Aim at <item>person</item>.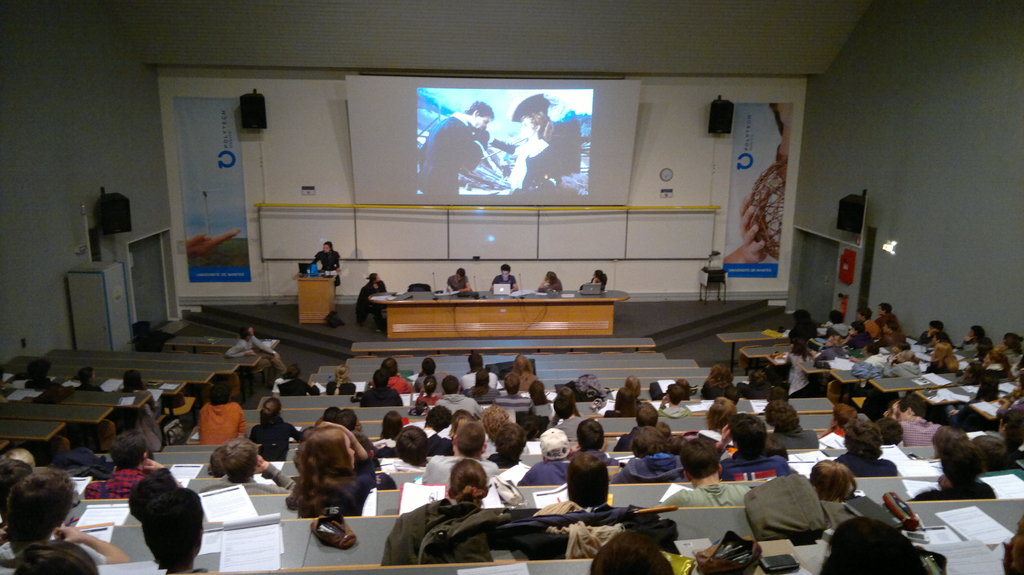
Aimed at l=490, t=106, r=568, b=201.
